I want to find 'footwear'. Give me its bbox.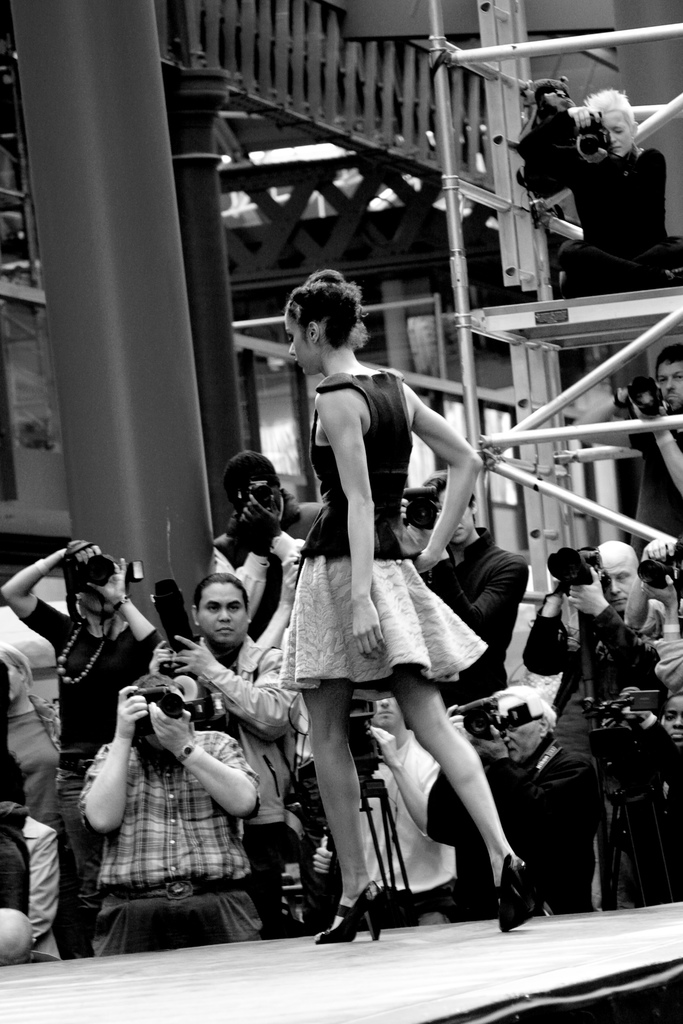
{"left": 493, "top": 849, "right": 538, "bottom": 935}.
